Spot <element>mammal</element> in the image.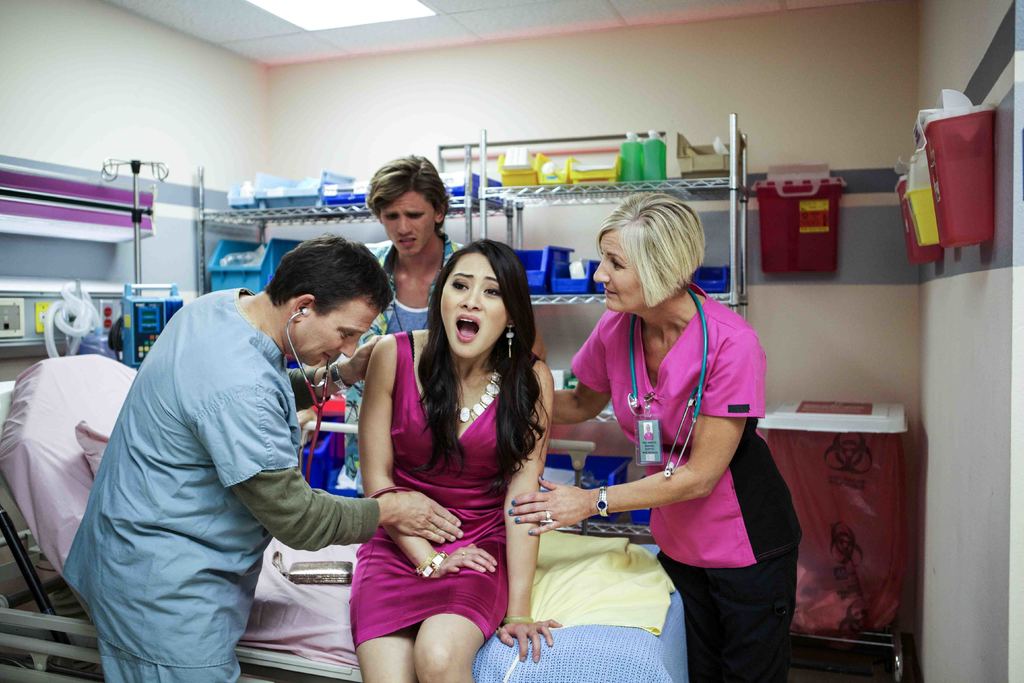
<element>mammal</element> found at region(350, 240, 559, 682).
